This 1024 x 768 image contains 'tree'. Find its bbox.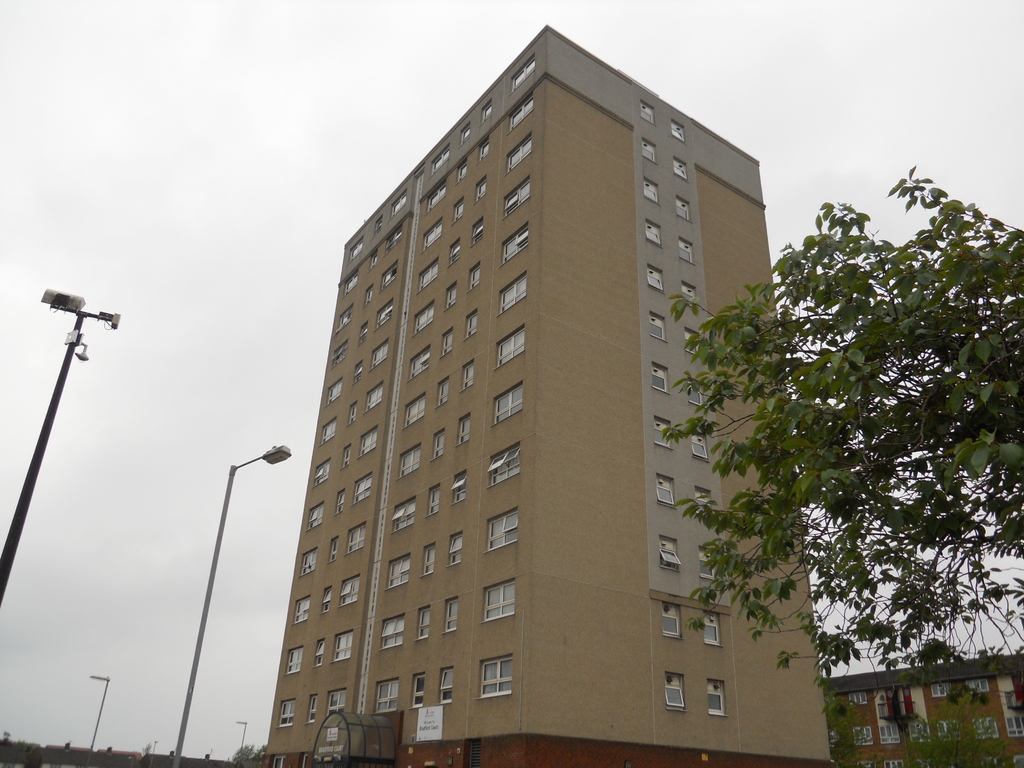
{"x1": 678, "y1": 135, "x2": 1007, "y2": 718}.
